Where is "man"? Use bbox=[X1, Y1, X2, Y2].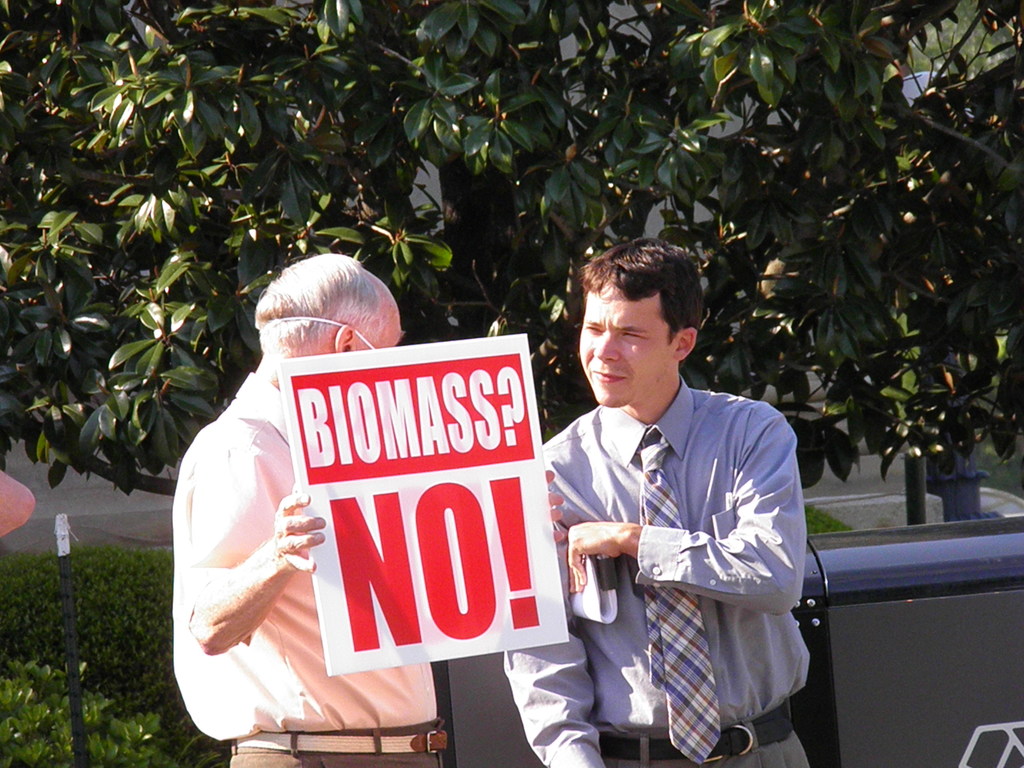
bbox=[173, 252, 567, 767].
